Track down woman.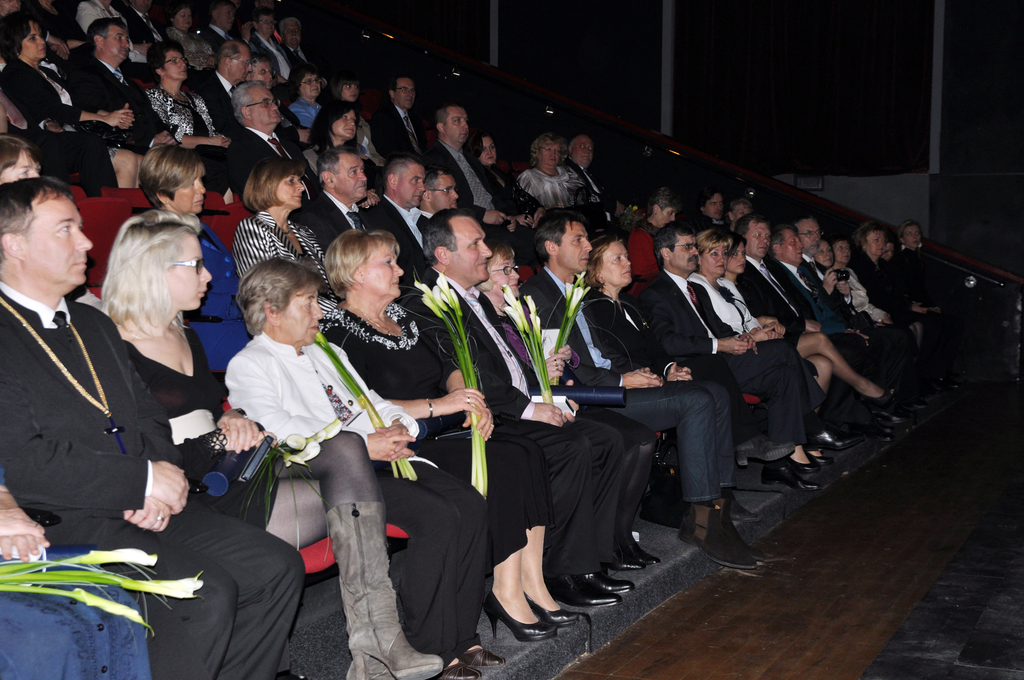
Tracked to x1=143, y1=40, x2=252, y2=195.
